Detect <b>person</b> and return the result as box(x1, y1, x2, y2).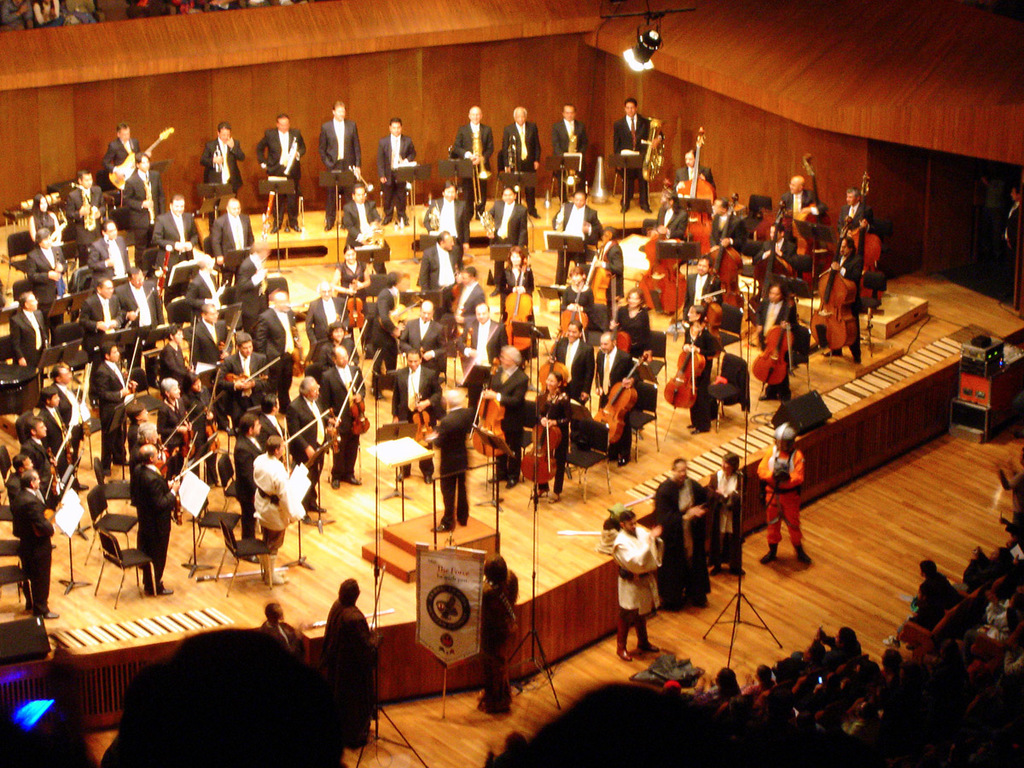
box(258, 594, 307, 657).
